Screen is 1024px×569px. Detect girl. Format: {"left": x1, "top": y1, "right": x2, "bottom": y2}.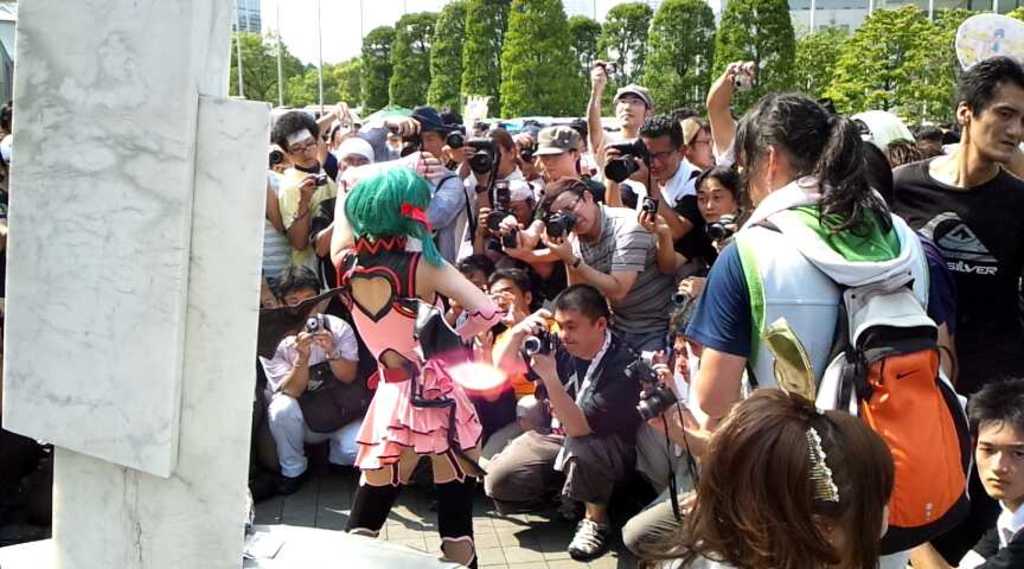
{"left": 633, "top": 390, "right": 897, "bottom": 568}.
